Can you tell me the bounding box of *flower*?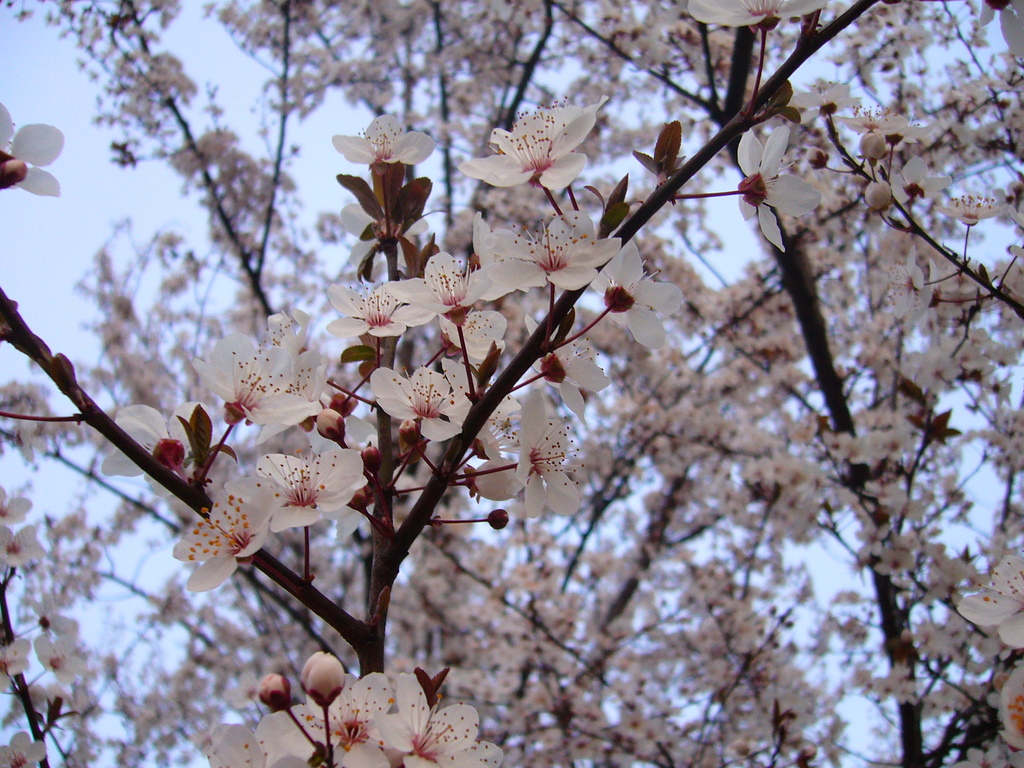
pyautogui.locateOnScreen(0, 102, 69, 199).
